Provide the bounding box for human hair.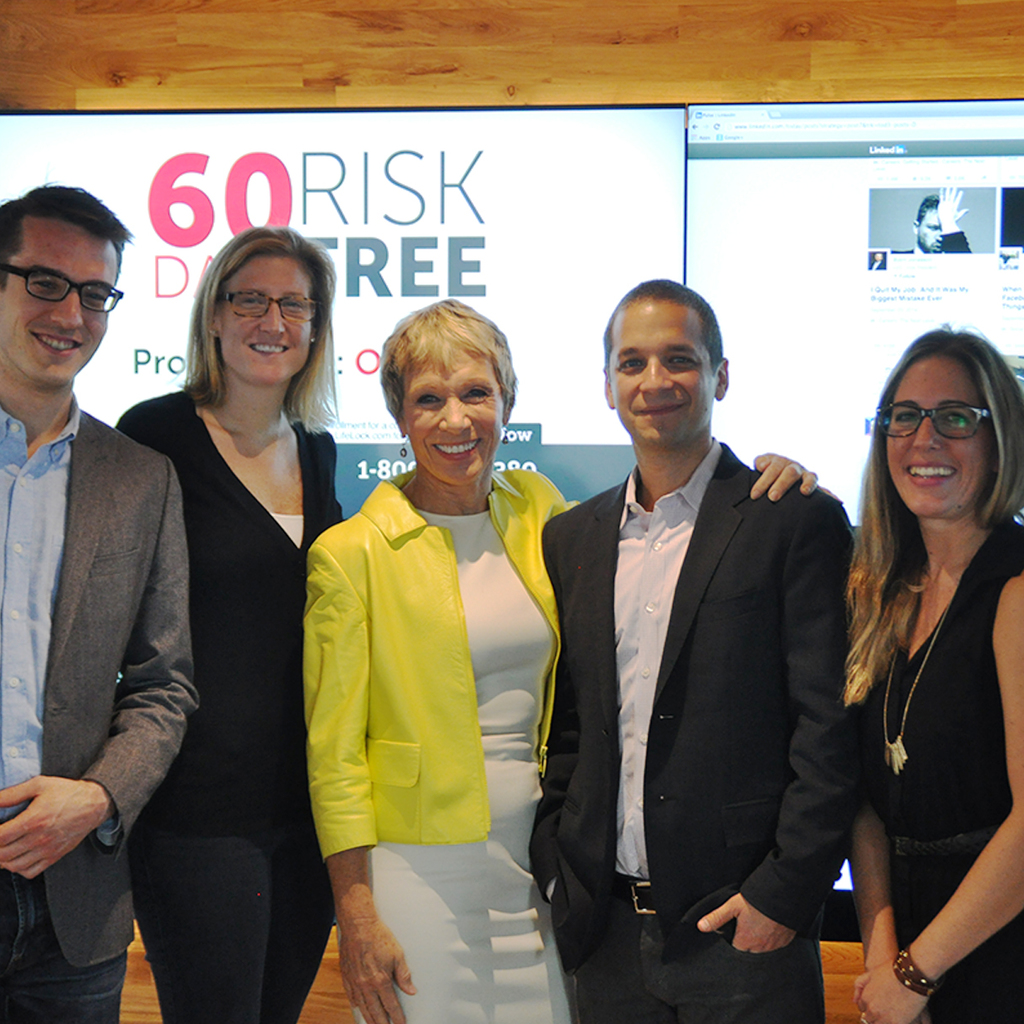
(171, 230, 338, 454).
